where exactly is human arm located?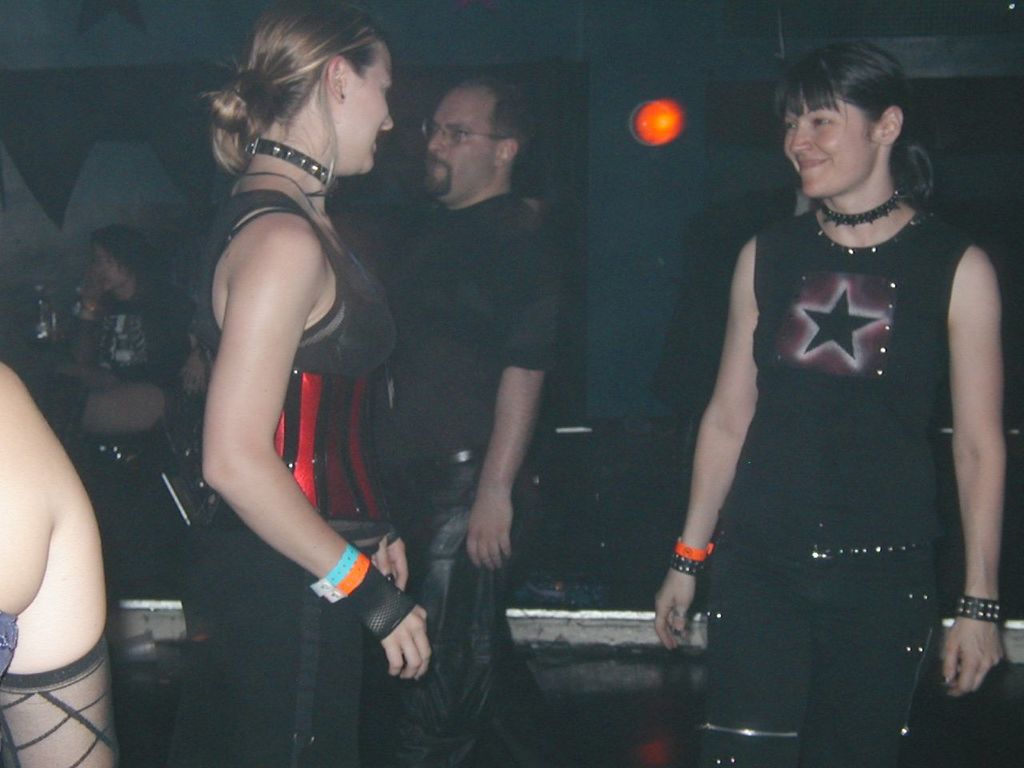
Its bounding box is box(194, 185, 363, 623).
